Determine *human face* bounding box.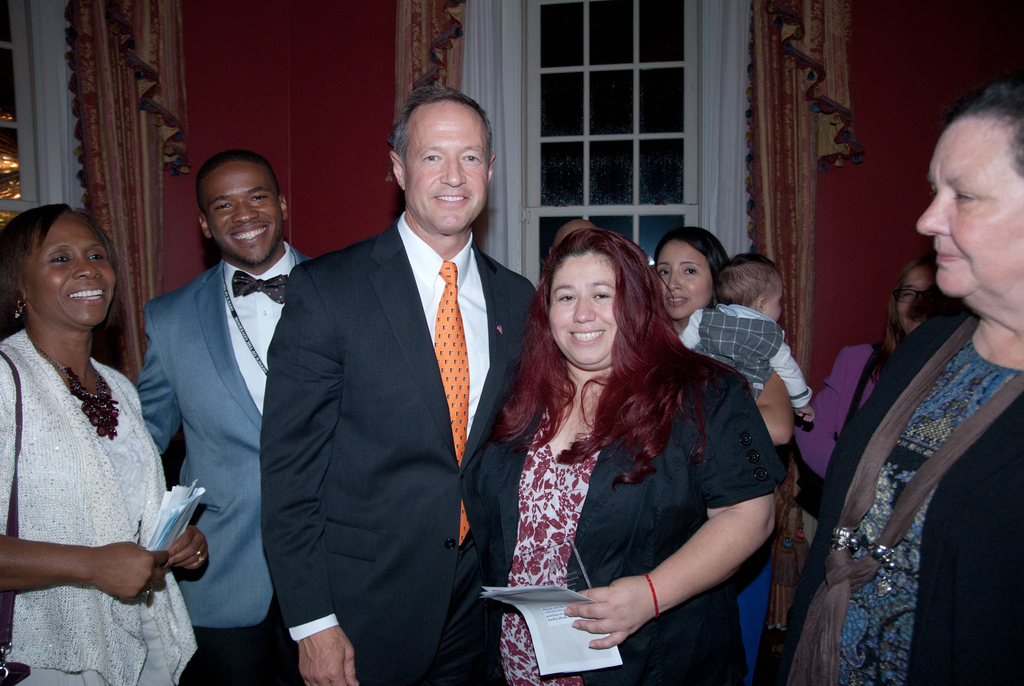
Determined: x1=915 y1=112 x2=1023 y2=300.
